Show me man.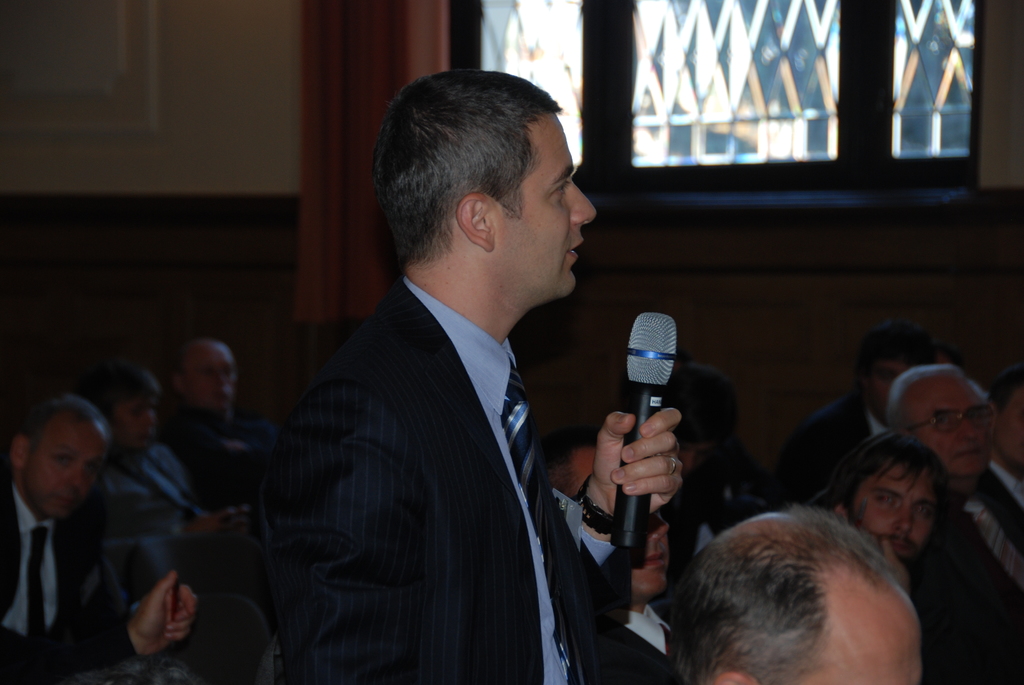
man is here: detection(77, 358, 228, 608).
